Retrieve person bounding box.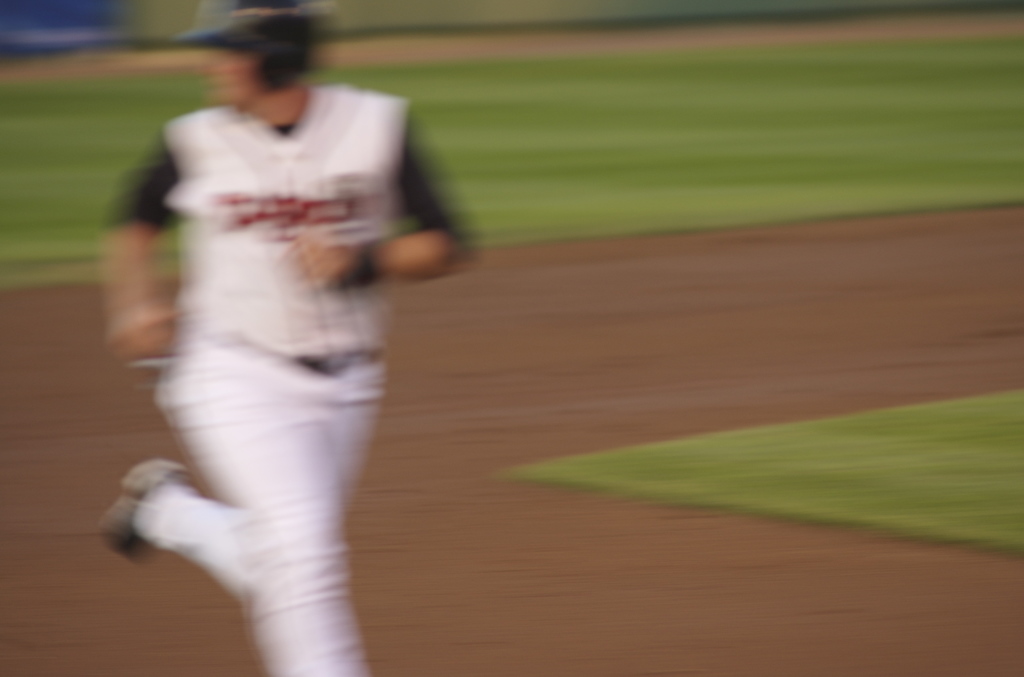
Bounding box: 104, 0, 451, 676.
